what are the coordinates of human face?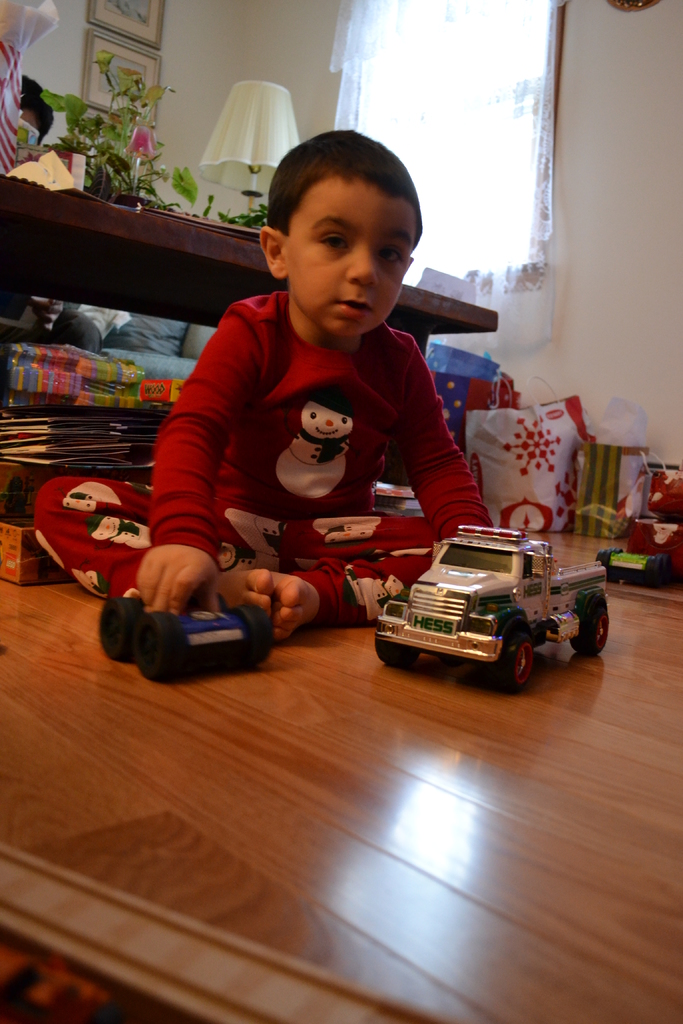
(x1=277, y1=181, x2=412, y2=333).
